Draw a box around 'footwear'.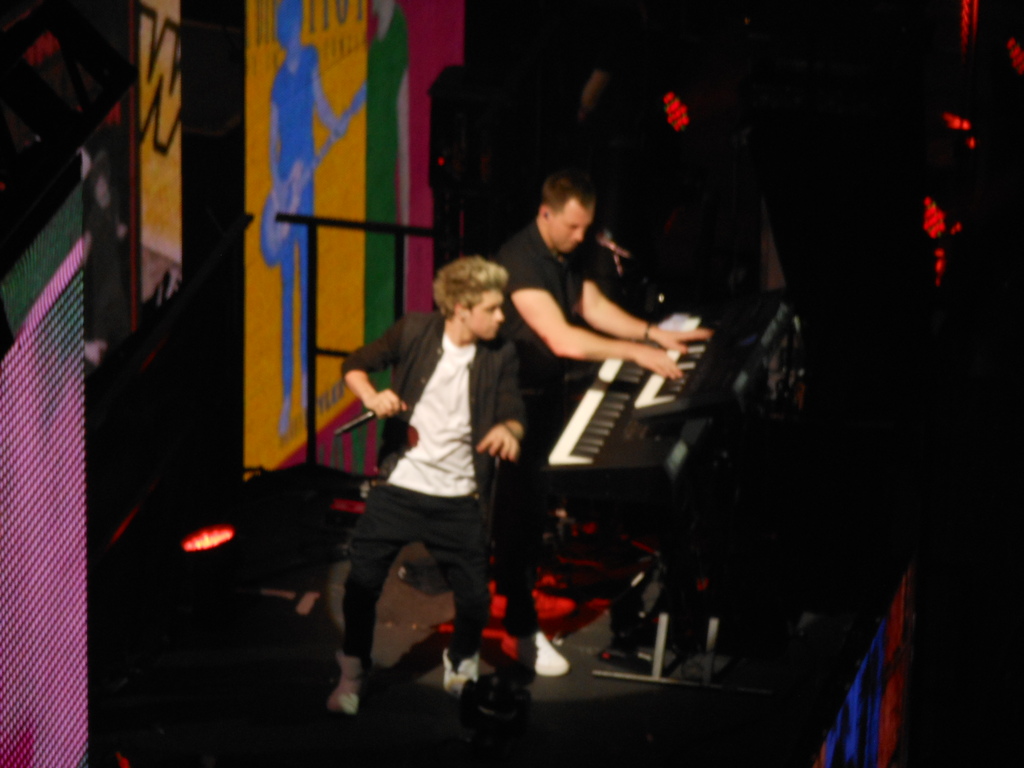
region(327, 653, 369, 714).
